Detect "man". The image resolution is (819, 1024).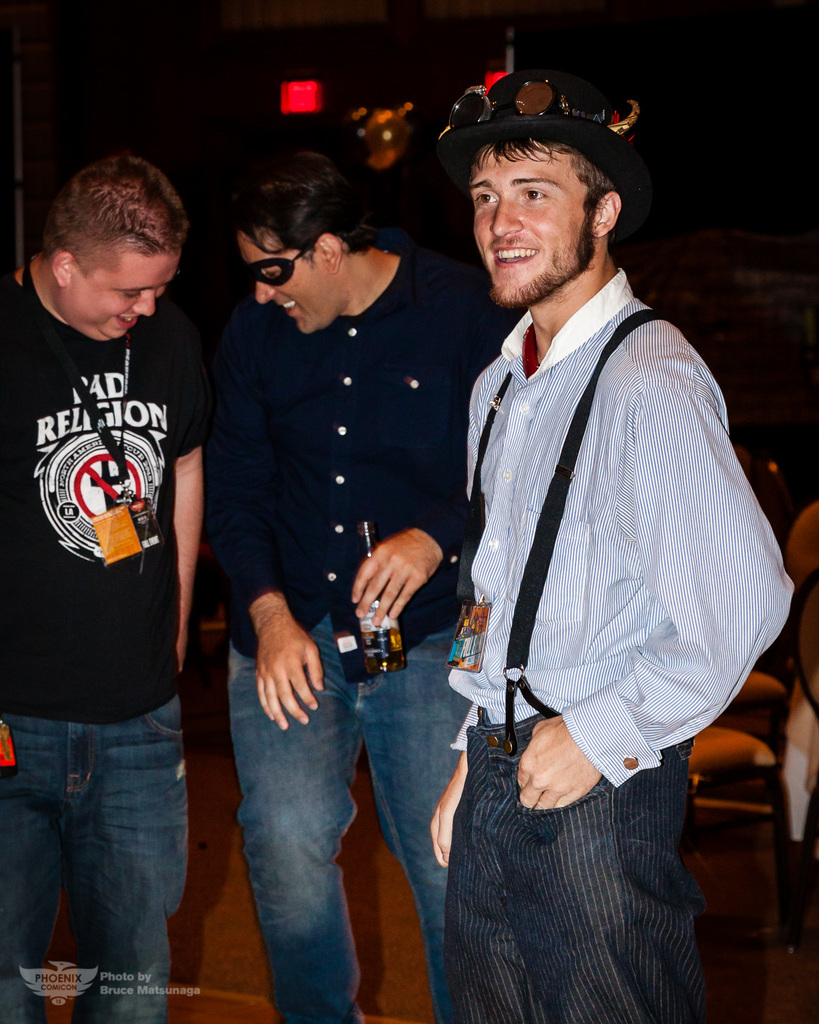
BBox(383, 68, 788, 1004).
